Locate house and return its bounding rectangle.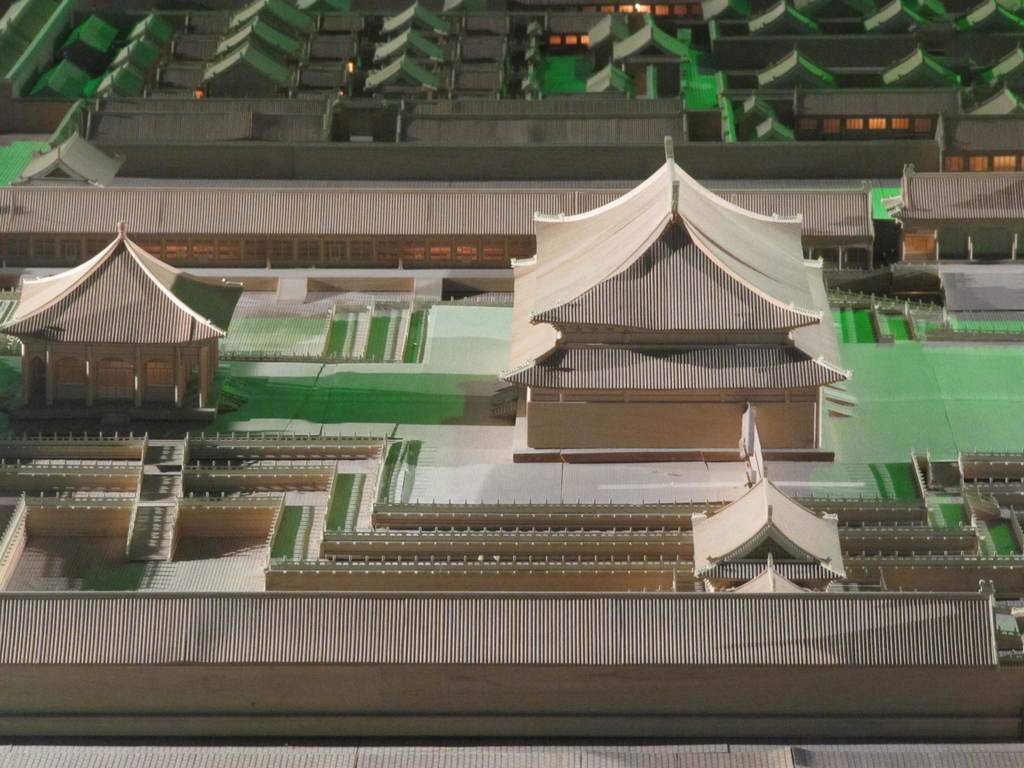
(left=965, top=44, right=1023, bottom=85).
